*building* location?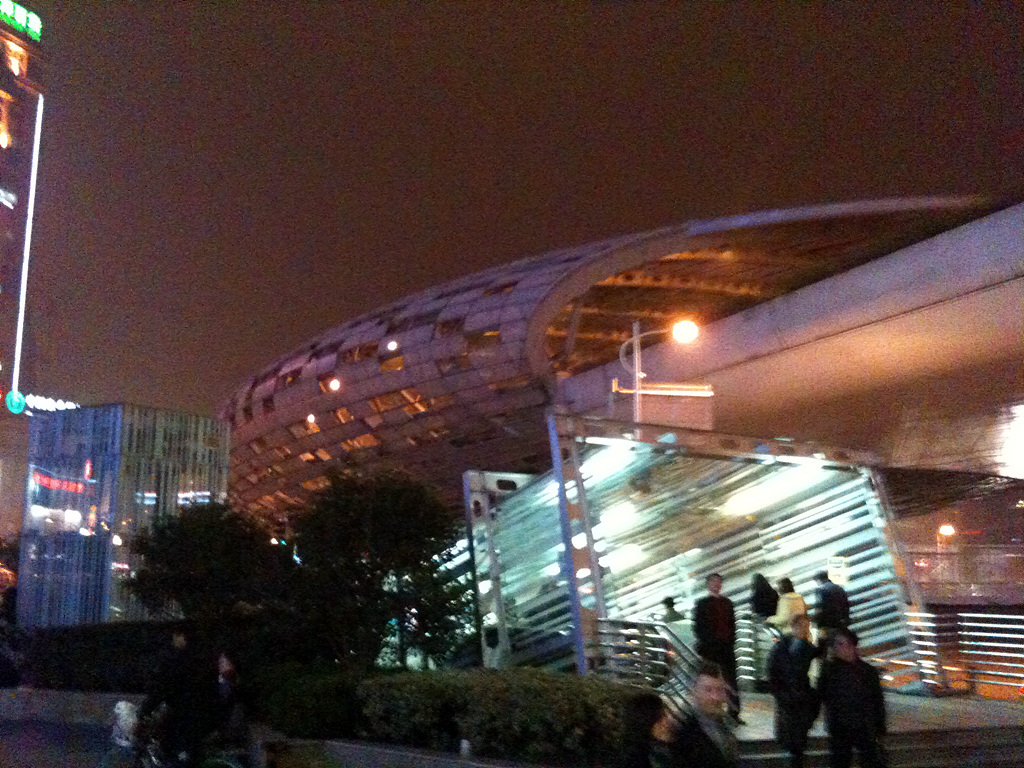
box(14, 403, 233, 629)
